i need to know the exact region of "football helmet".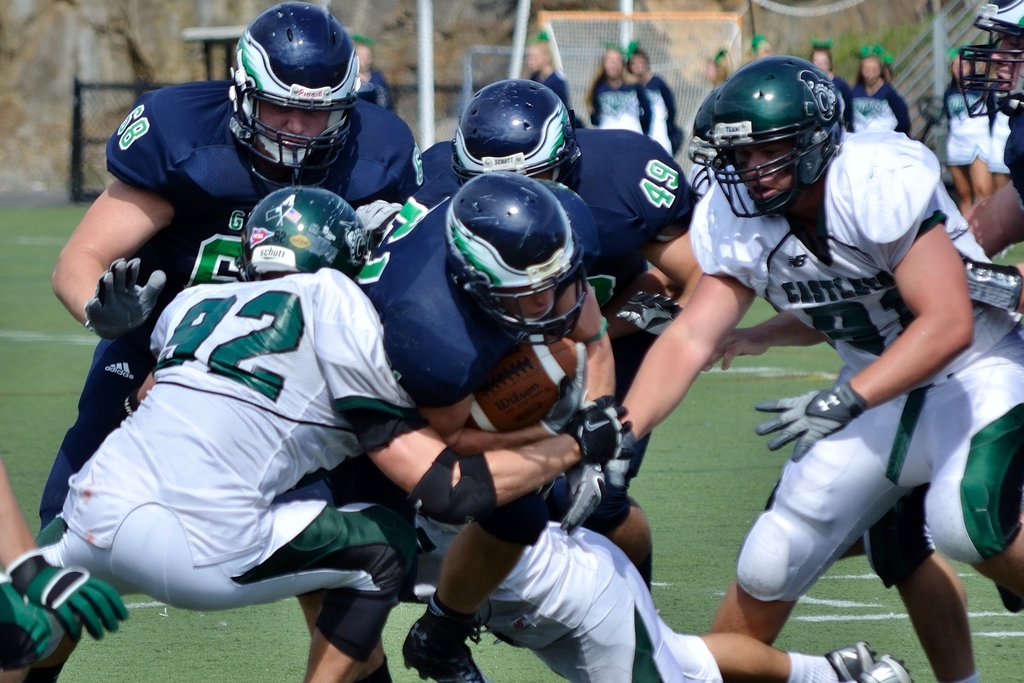
Region: bbox(226, 1, 366, 188).
